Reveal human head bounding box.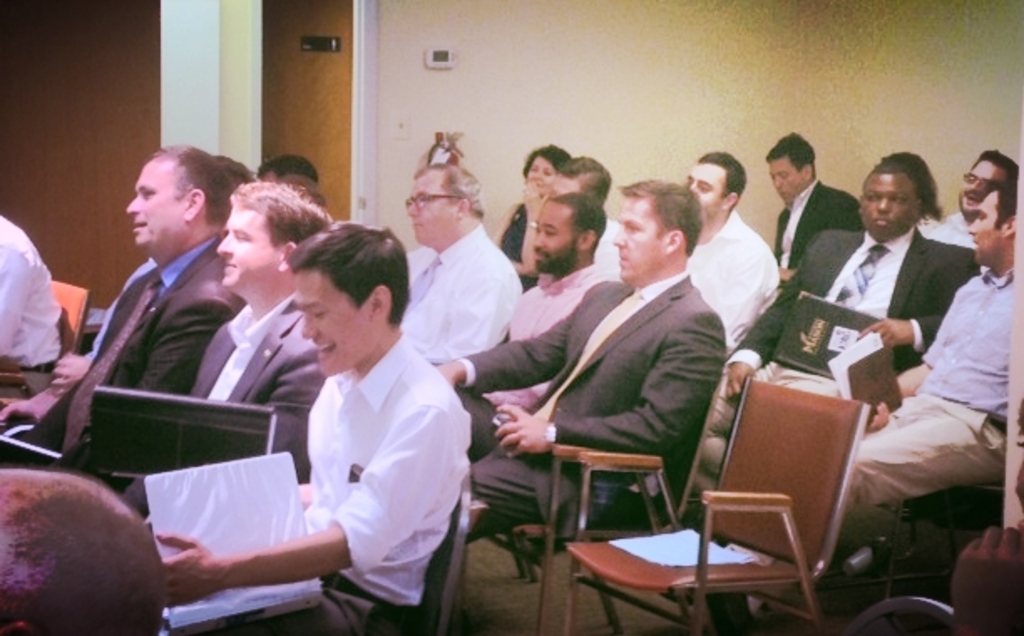
Revealed: <region>0, 464, 169, 634</region>.
